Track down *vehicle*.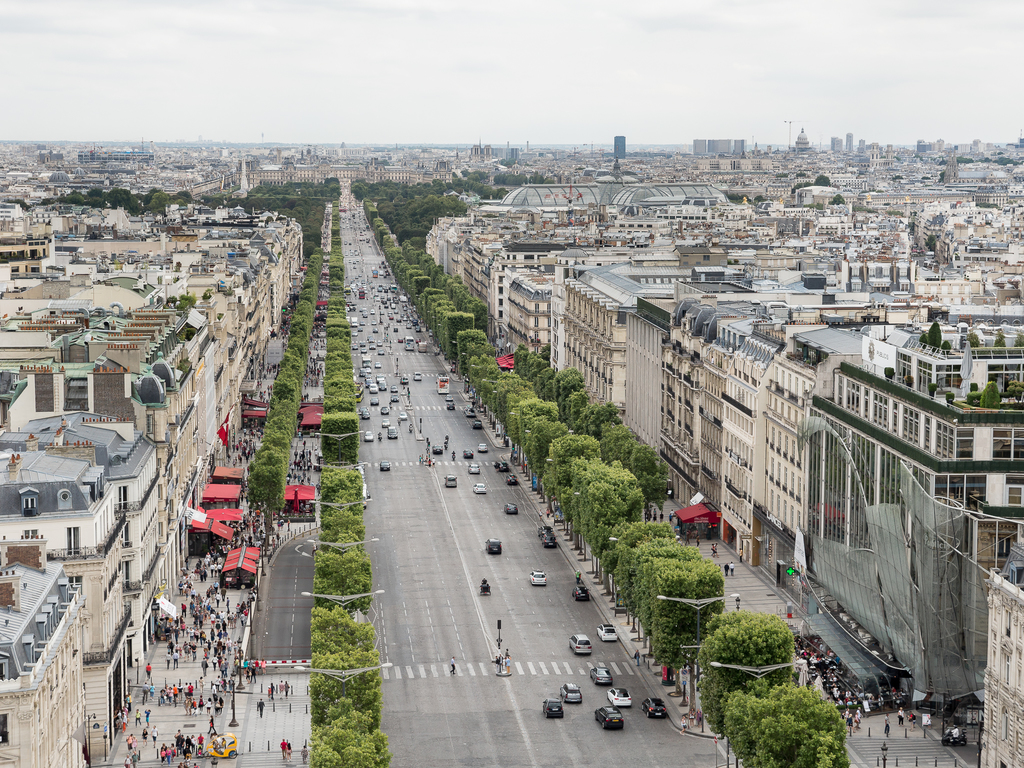
Tracked to x1=528 y1=570 x2=549 y2=588.
